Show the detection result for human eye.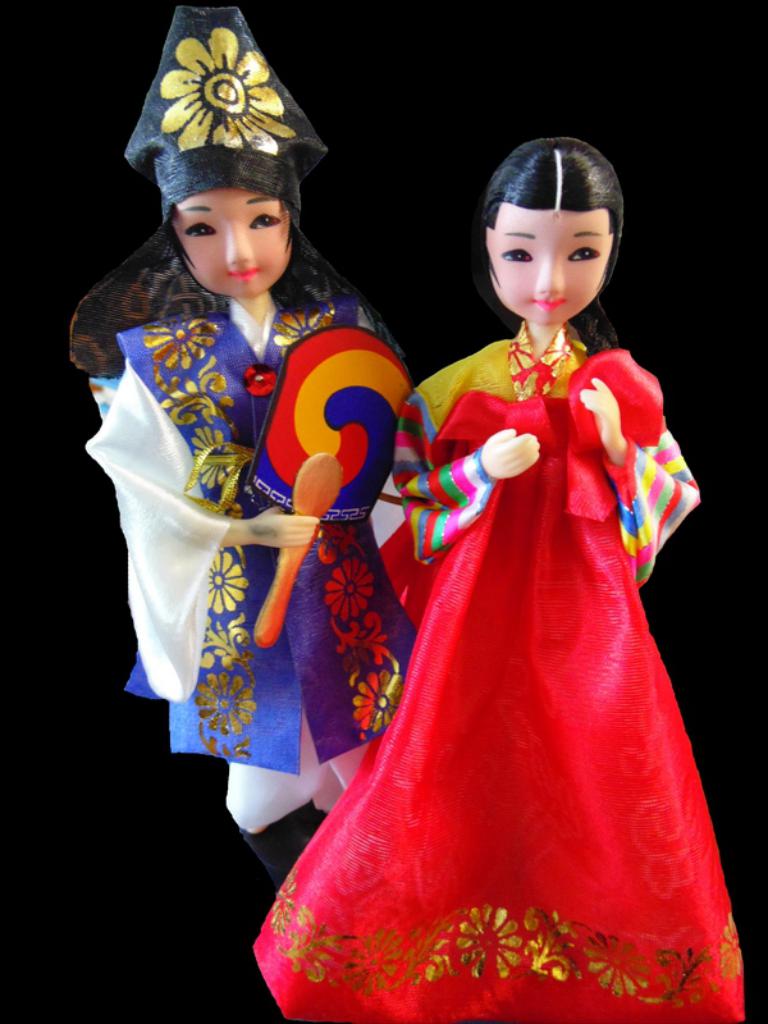
(x1=180, y1=221, x2=221, y2=246).
